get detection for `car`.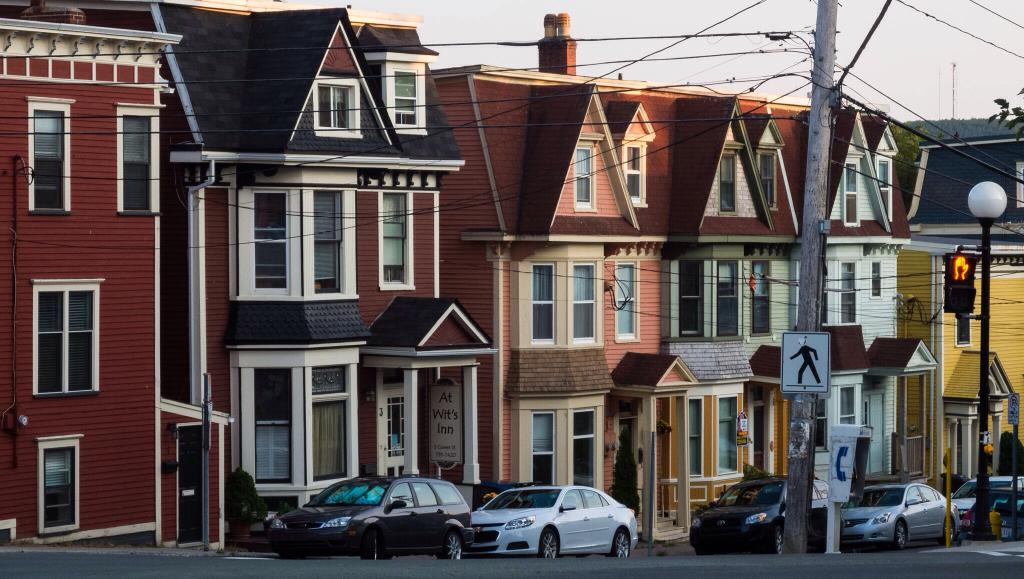
Detection: (686, 473, 829, 557).
